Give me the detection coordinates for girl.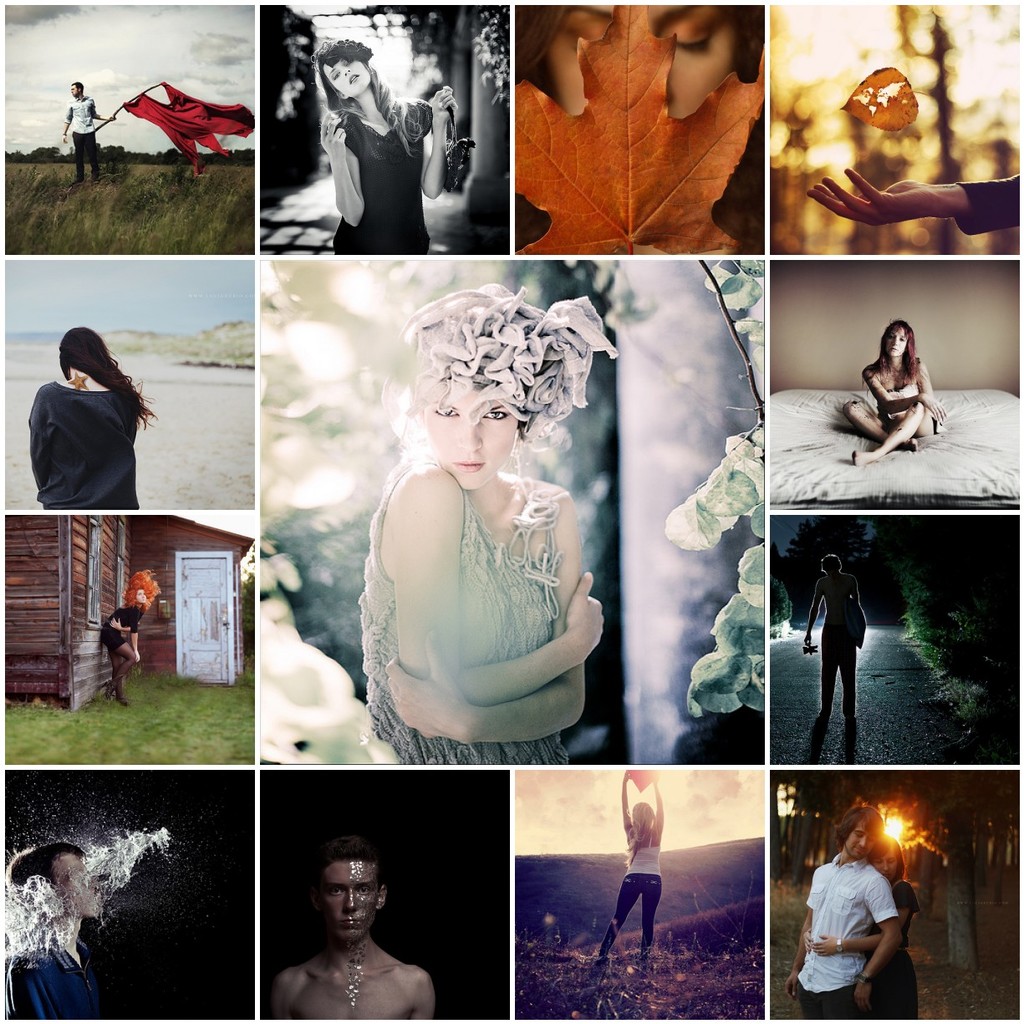
select_region(364, 290, 624, 766).
